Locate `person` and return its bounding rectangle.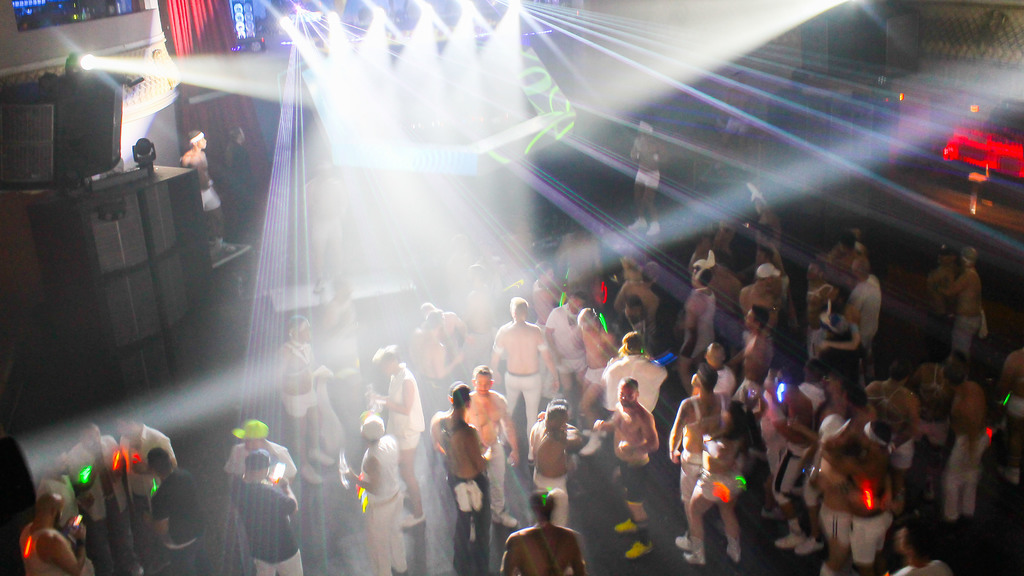
select_region(527, 397, 580, 529).
